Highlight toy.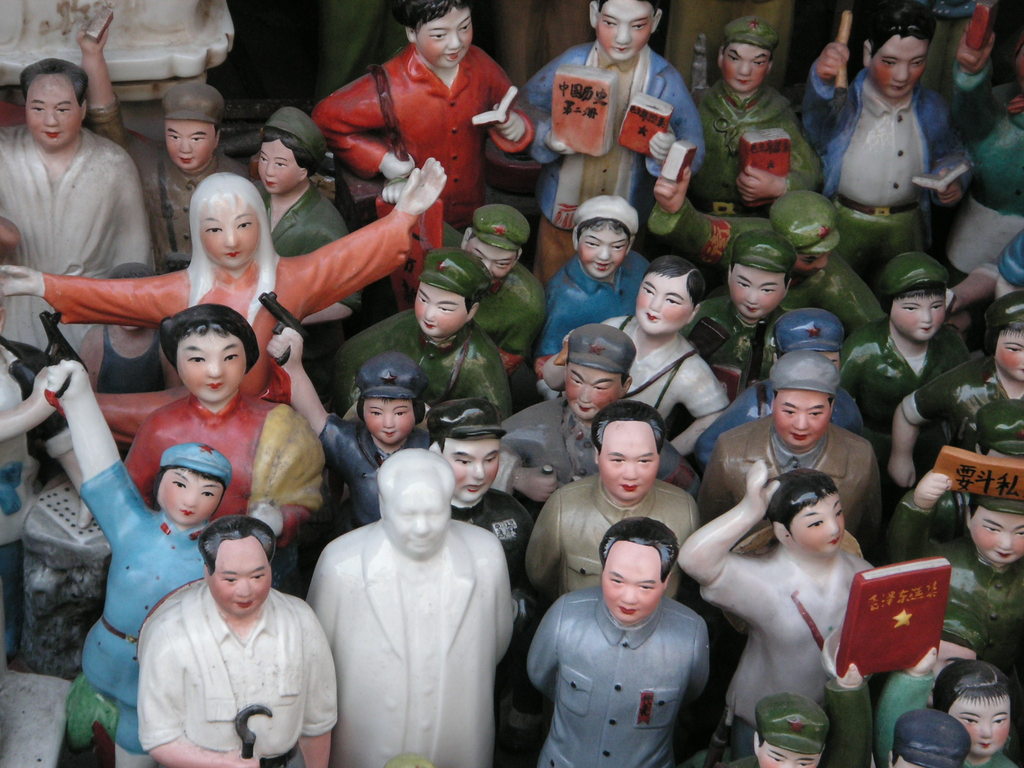
Highlighted region: bbox(259, 322, 446, 540).
